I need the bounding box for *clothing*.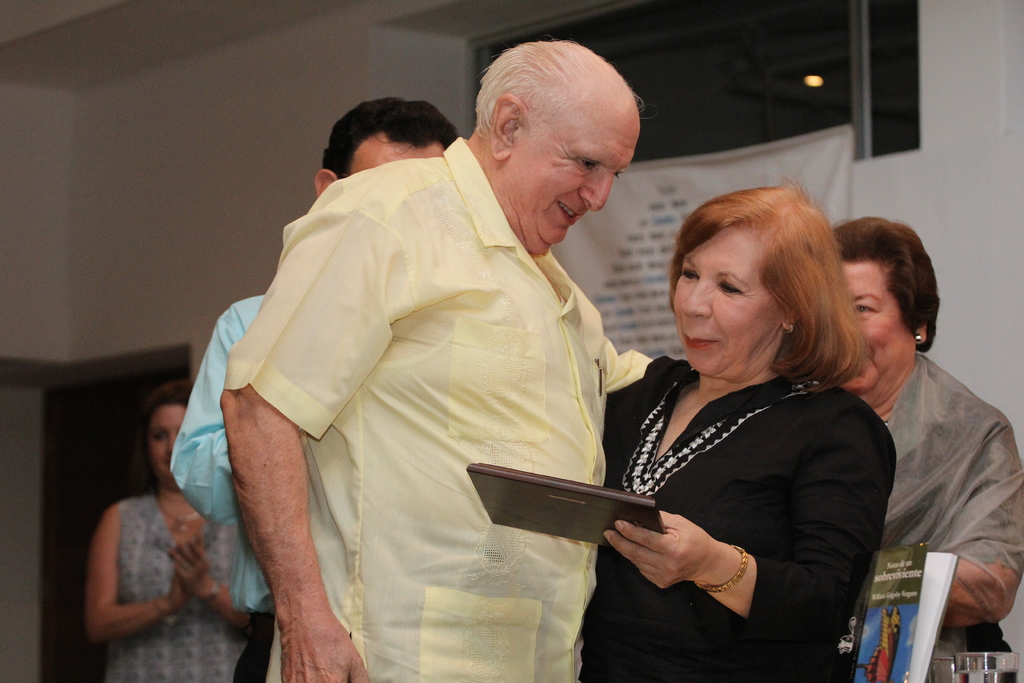
Here it is: bbox=[548, 309, 908, 651].
